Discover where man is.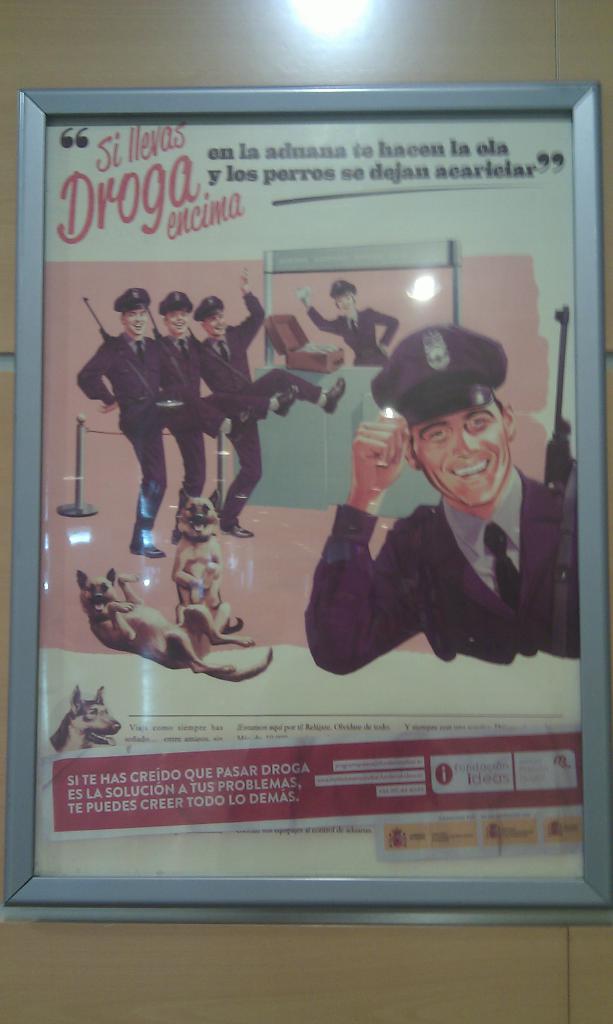
Discovered at left=291, top=274, right=397, bottom=412.
